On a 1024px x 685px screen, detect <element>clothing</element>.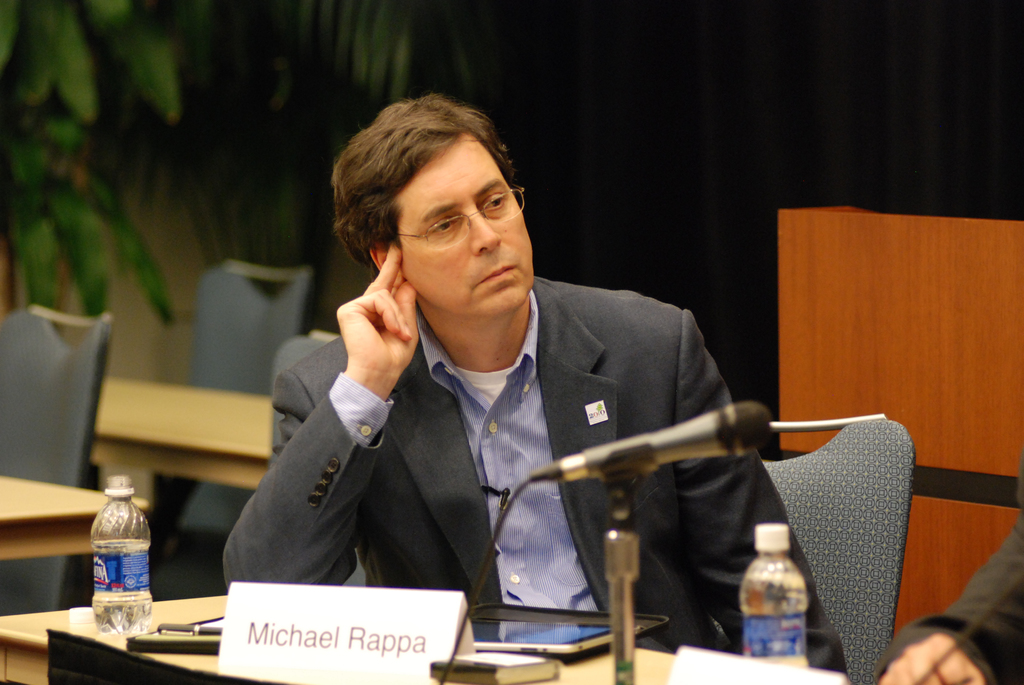
<bbox>874, 507, 1023, 684</bbox>.
